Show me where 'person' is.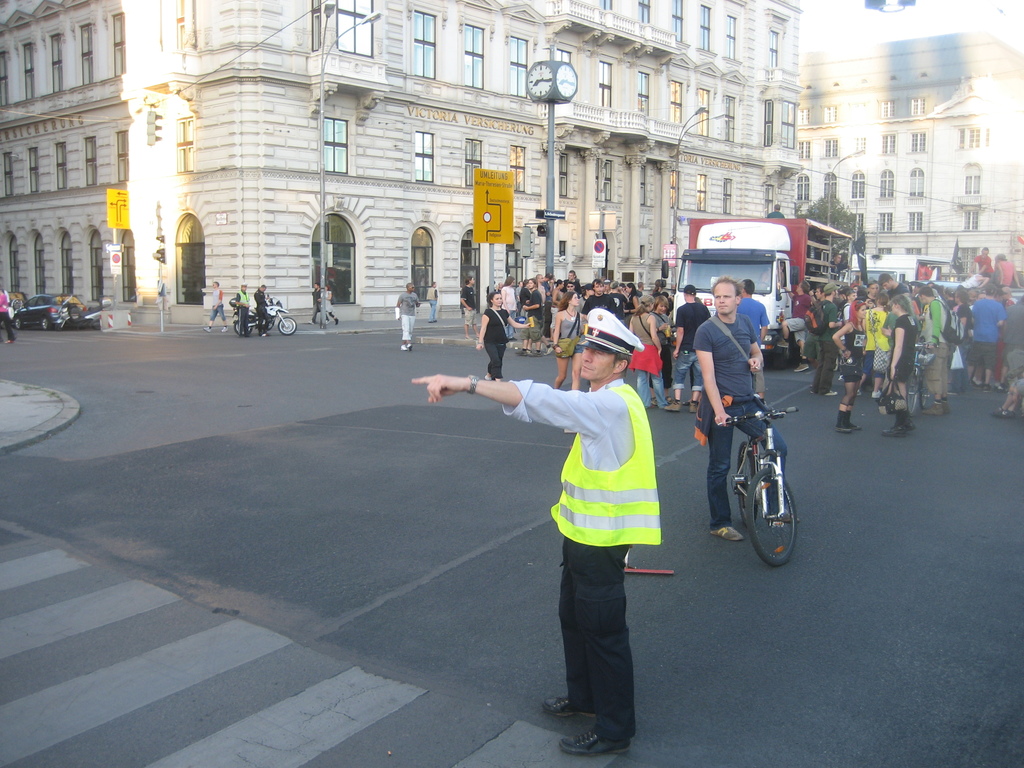
'person' is at l=423, t=276, r=443, b=329.
